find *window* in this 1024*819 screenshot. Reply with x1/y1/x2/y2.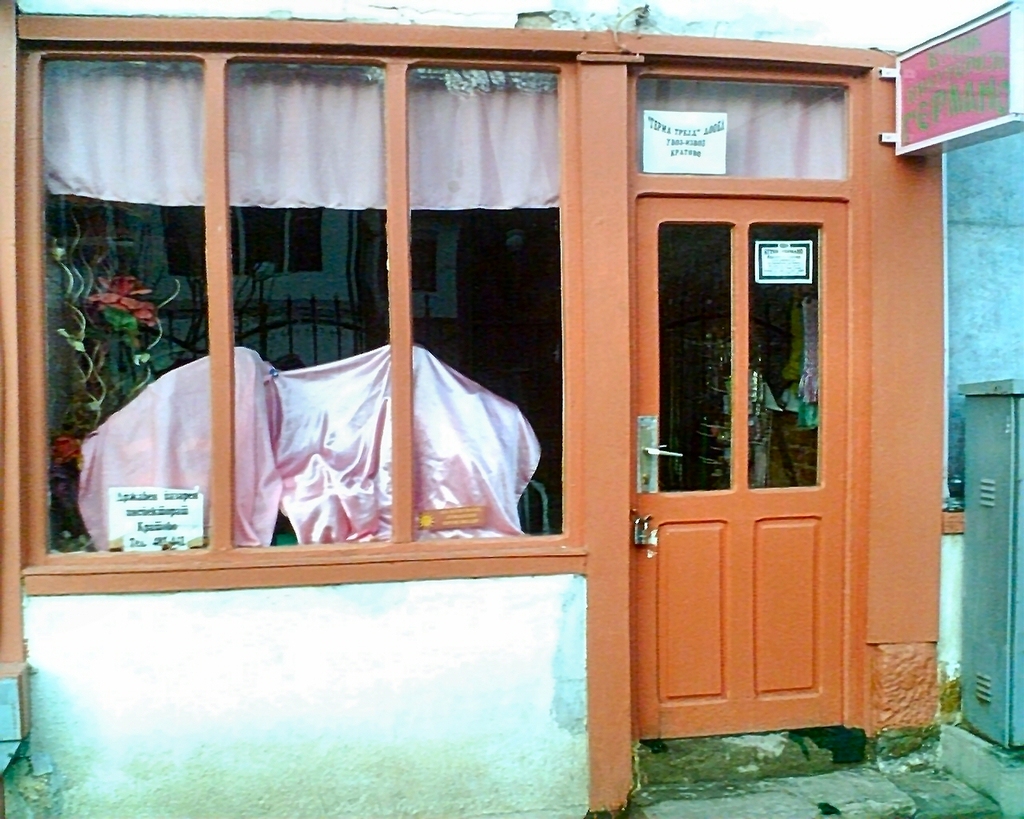
750/219/815/497.
